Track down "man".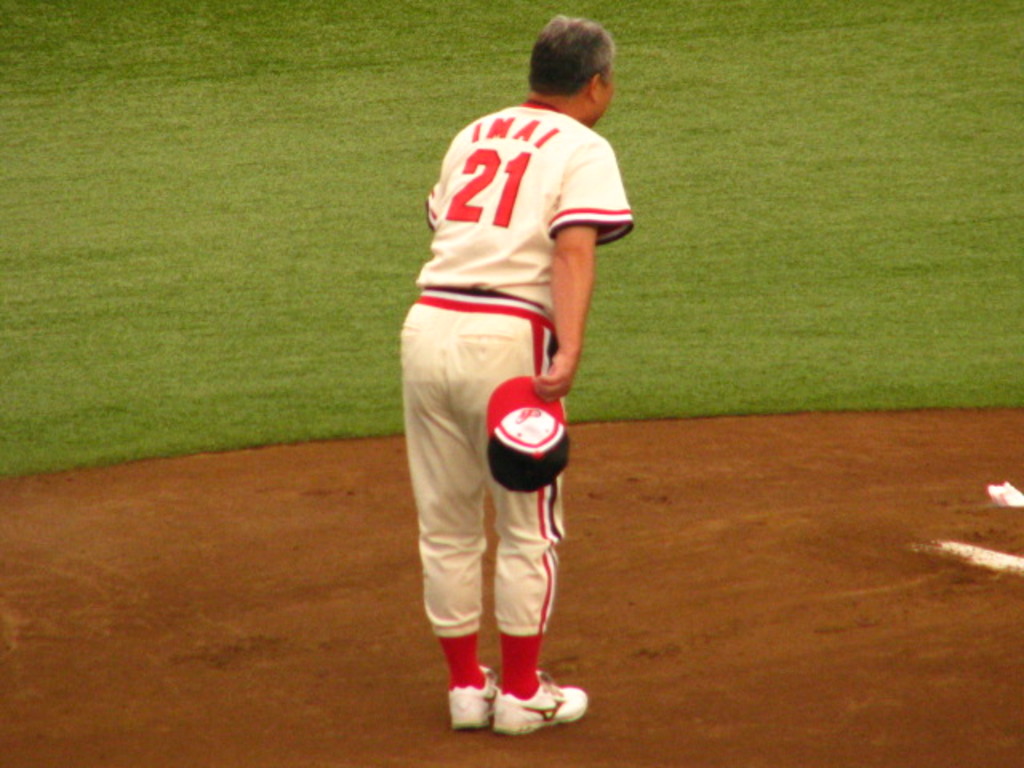
Tracked to <region>386, 14, 629, 730</region>.
